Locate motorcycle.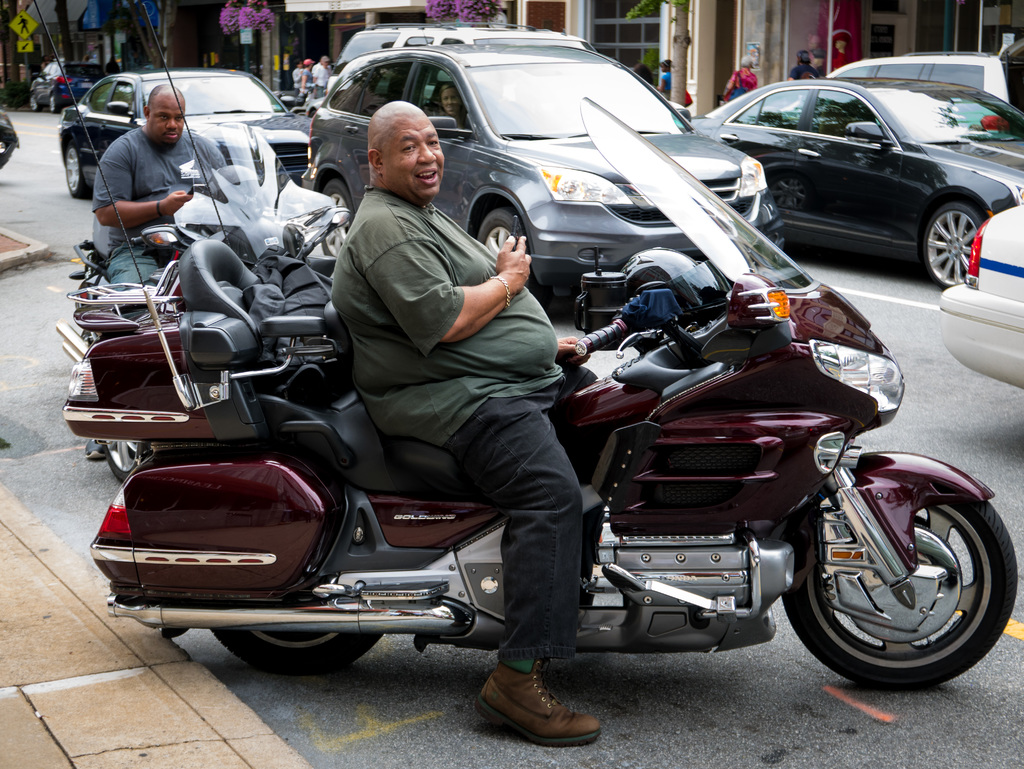
Bounding box: locate(60, 95, 1020, 688).
